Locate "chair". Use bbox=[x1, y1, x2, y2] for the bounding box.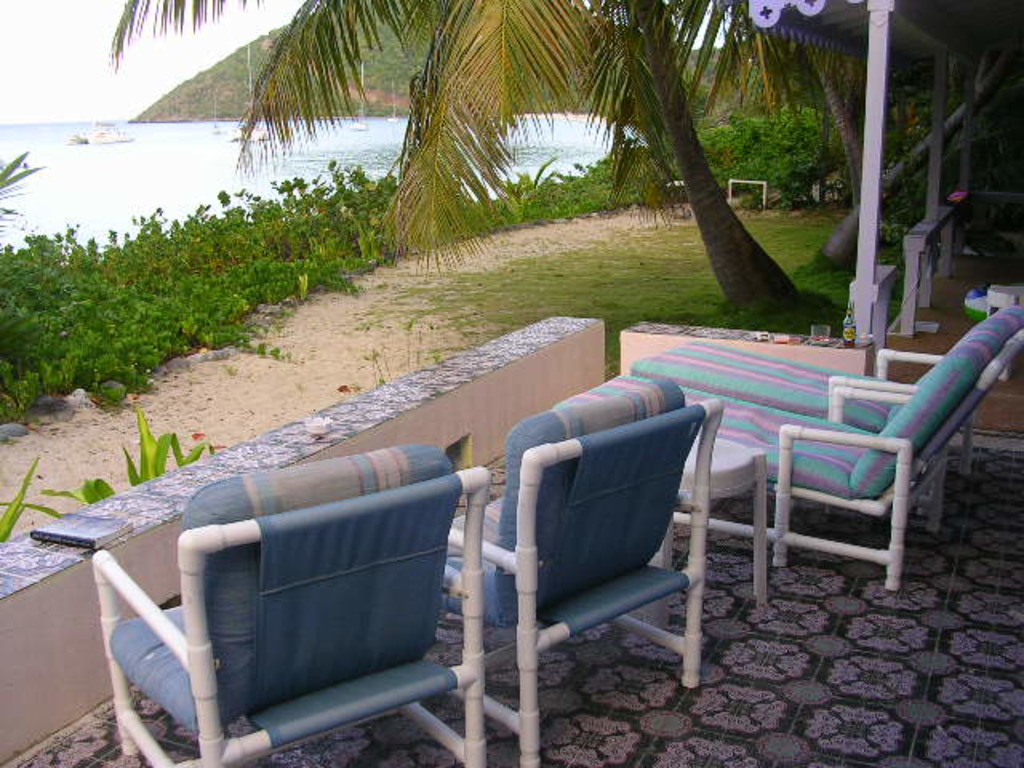
bbox=[91, 440, 490, 766].
